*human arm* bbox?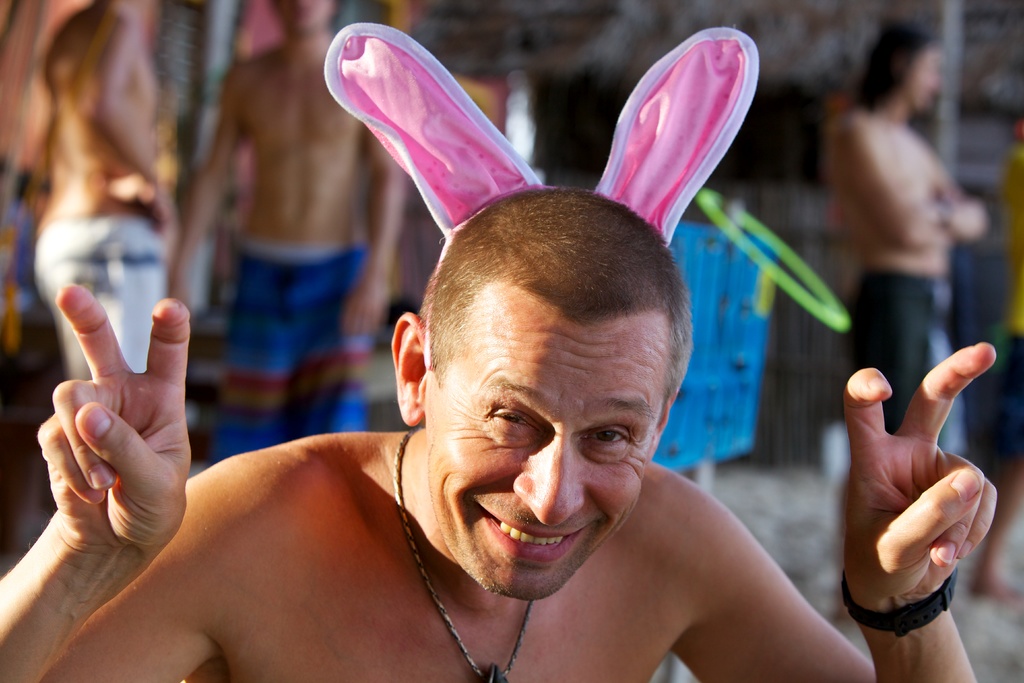
box(7, 291, 234, 642)
